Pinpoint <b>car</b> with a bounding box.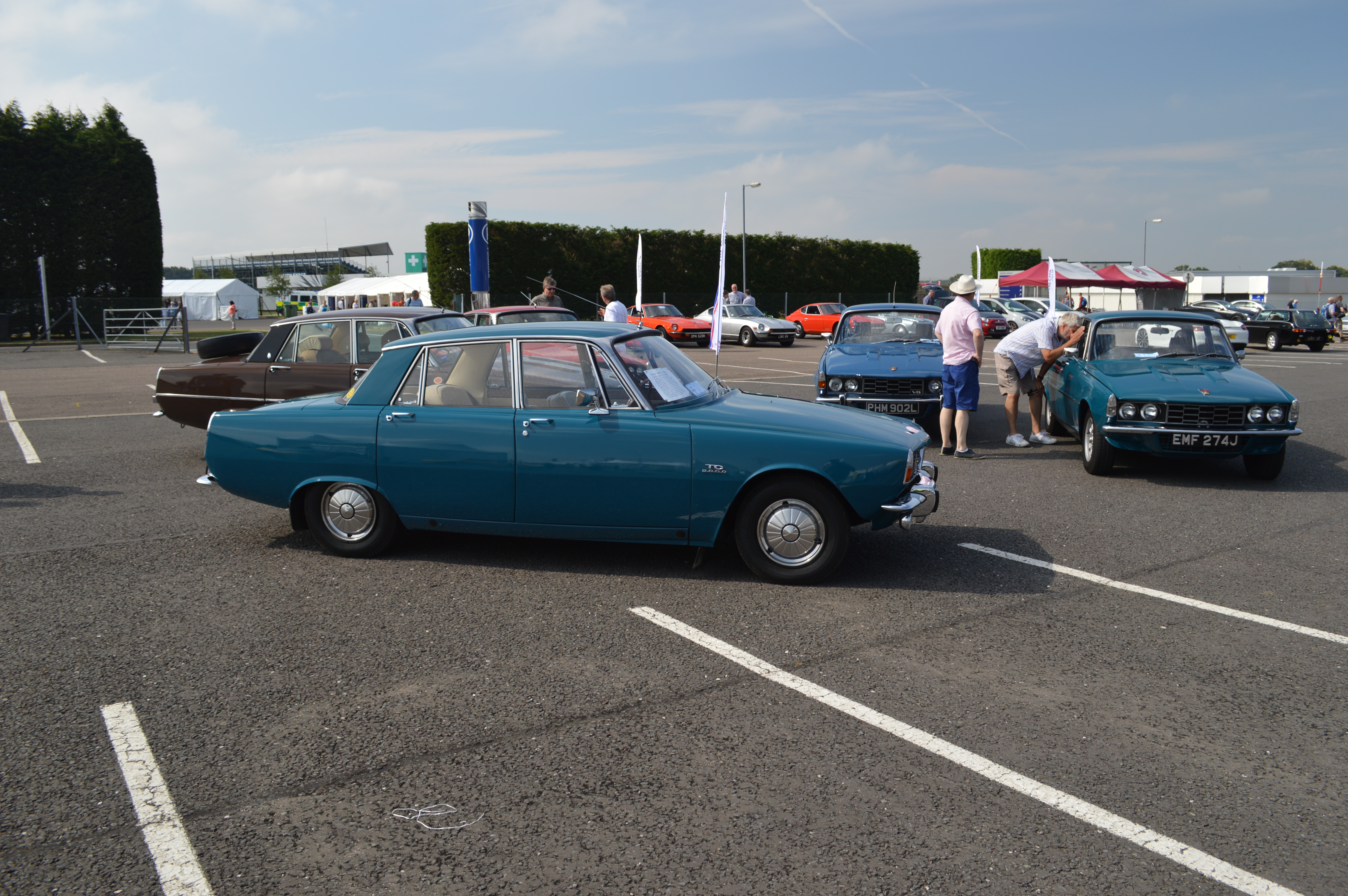
<bbox>234, 69, 293, 105</bbox>.
